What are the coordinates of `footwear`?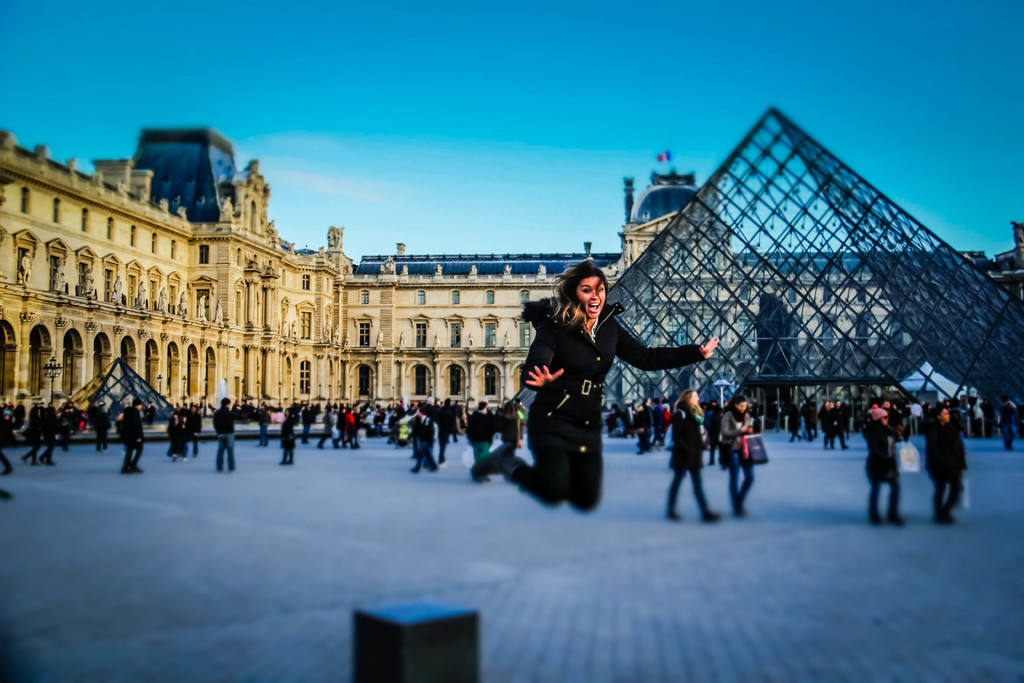
BBox(867, 507, 882, 531).
